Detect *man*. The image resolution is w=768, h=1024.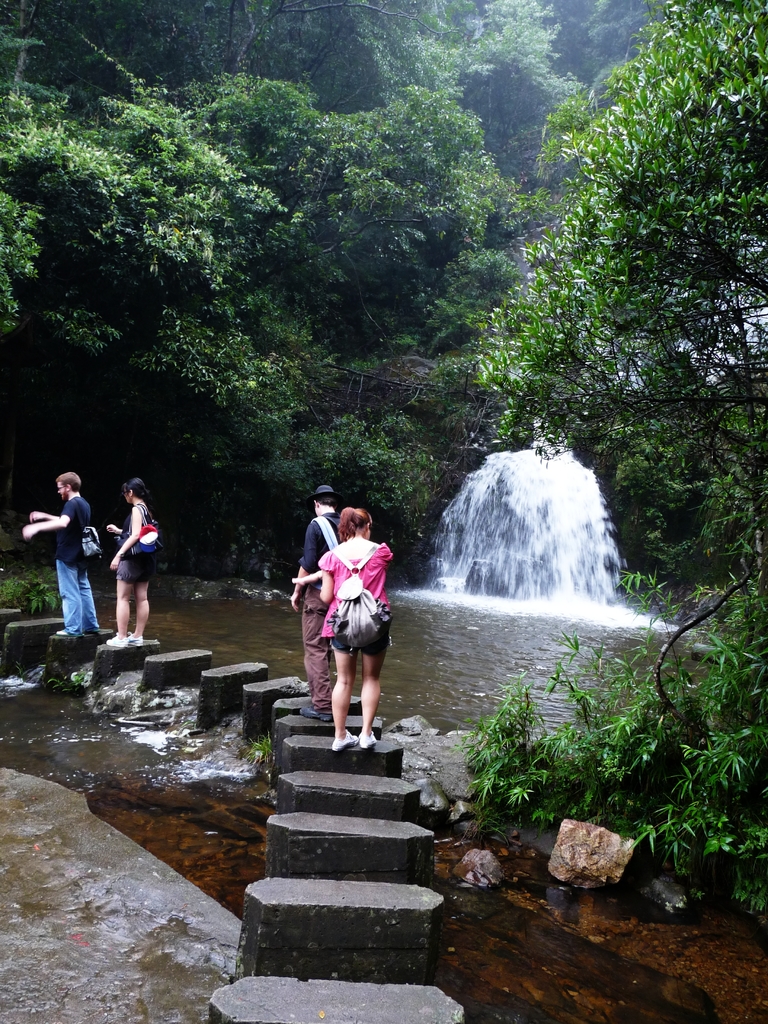
l=285, t=483, r=345, b=719.
